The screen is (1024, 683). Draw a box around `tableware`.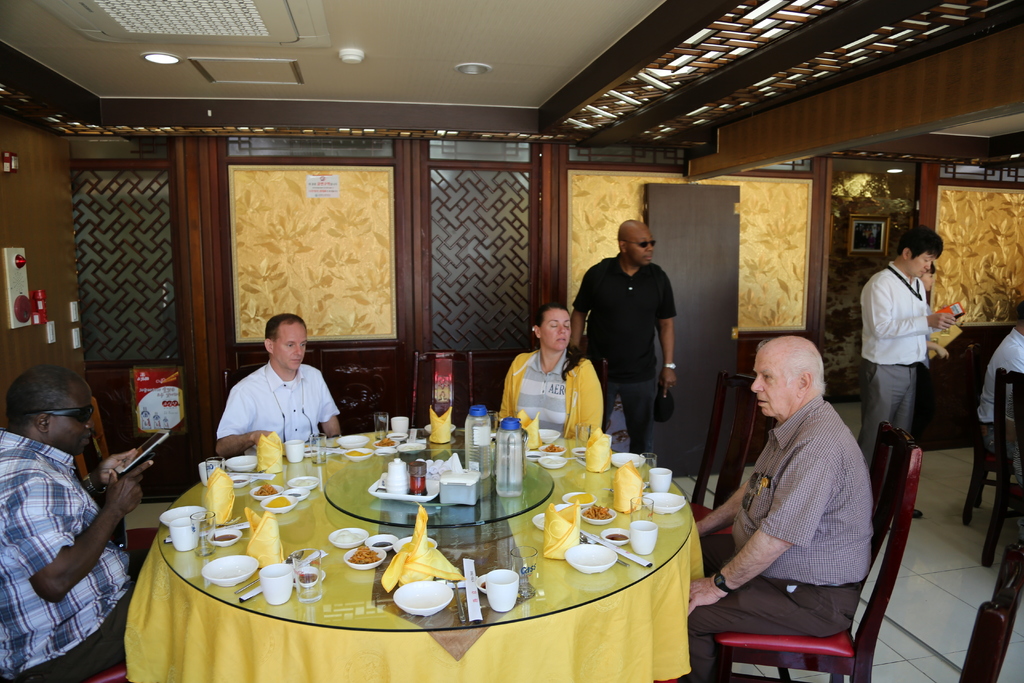
bbox=[391, 534, 438, 555].
